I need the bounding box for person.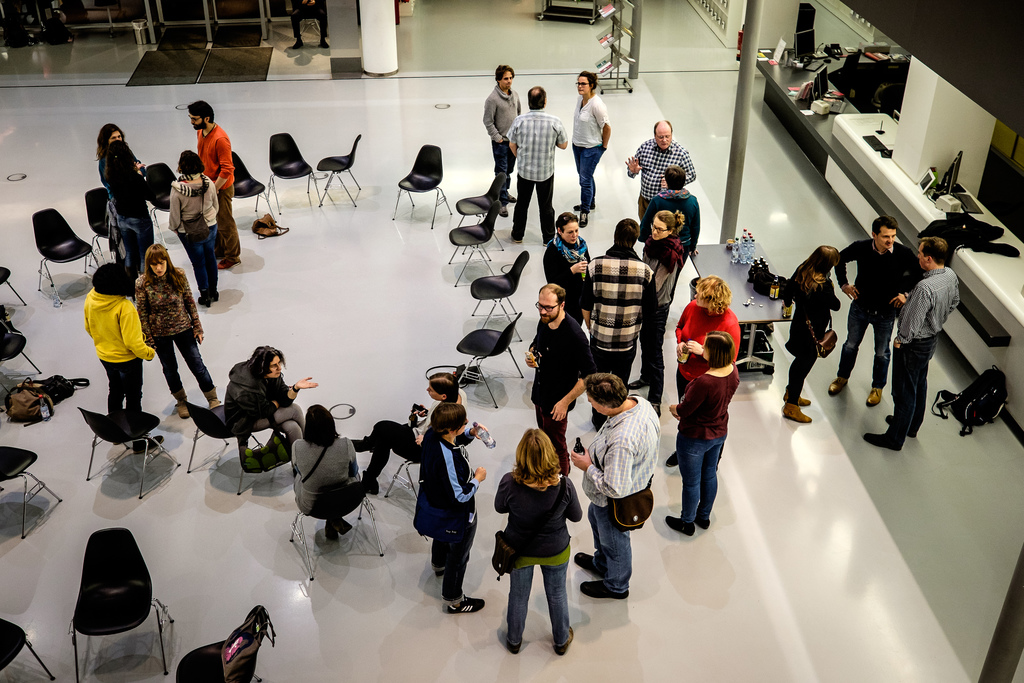
Here it is: bbox=(188, 101, 235, 264).
